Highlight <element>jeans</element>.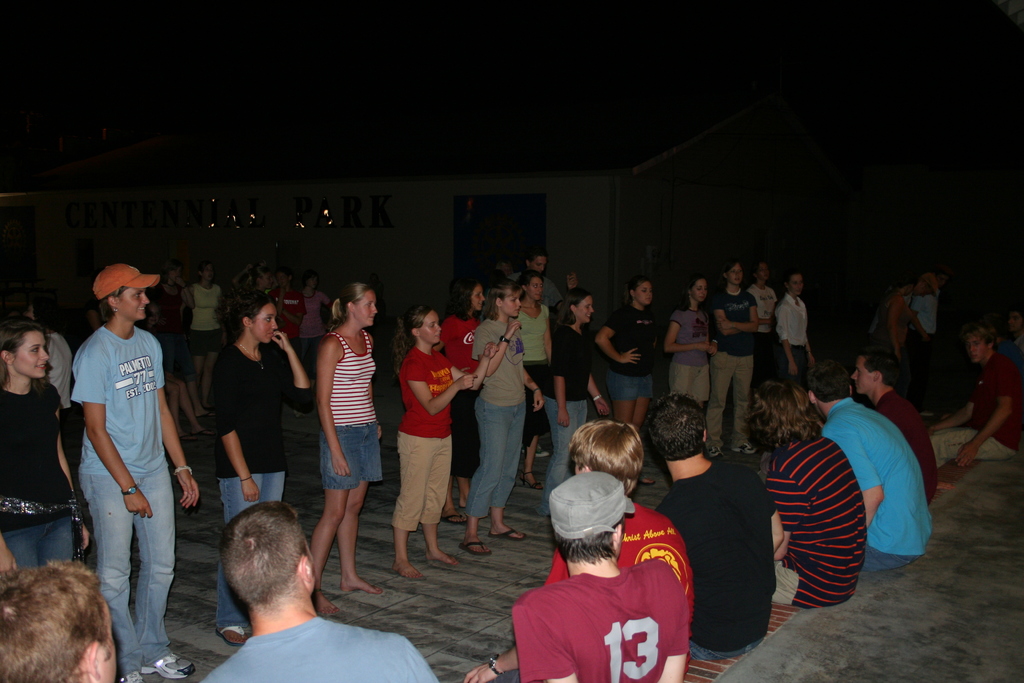
Highlighted region: bbox=(180, 354, 191, 378).
